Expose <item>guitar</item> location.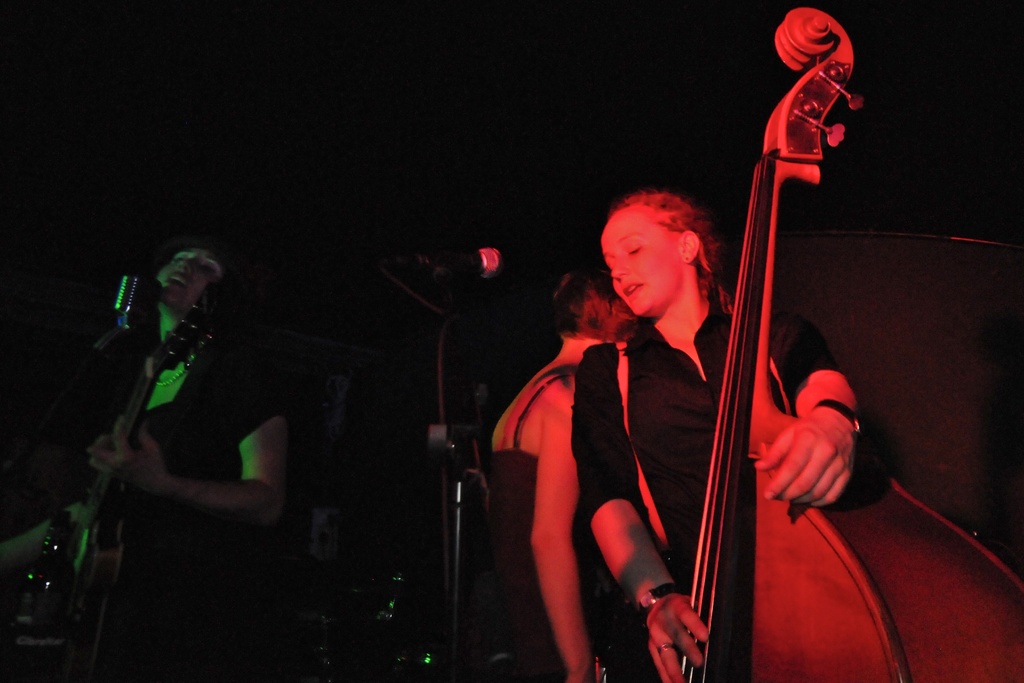
Exposed at <bbox>664, 0, 854, 682</bbox>.
